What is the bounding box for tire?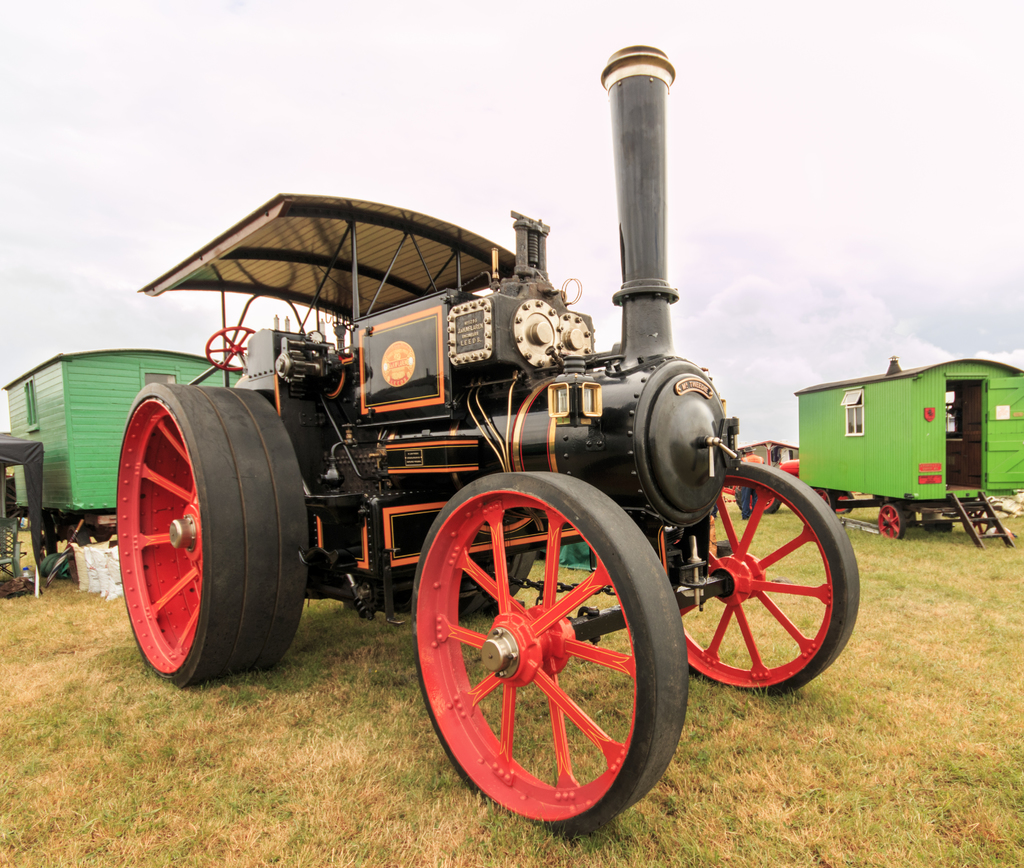
660/454/855/689.
